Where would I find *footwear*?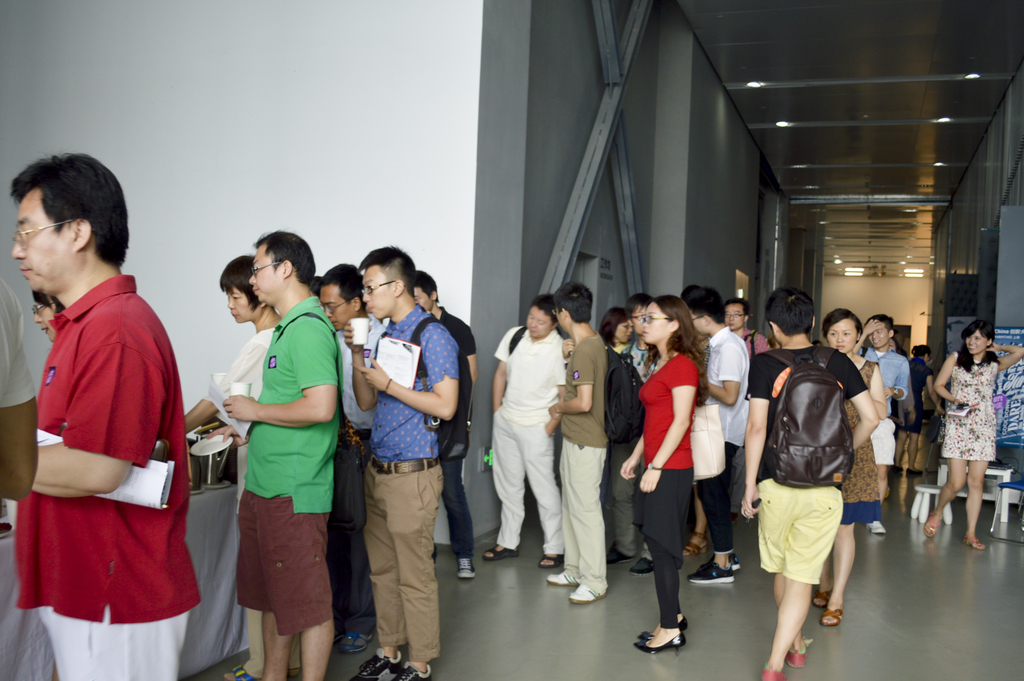
At [left=635, top=614, right=690, bottom=639].
